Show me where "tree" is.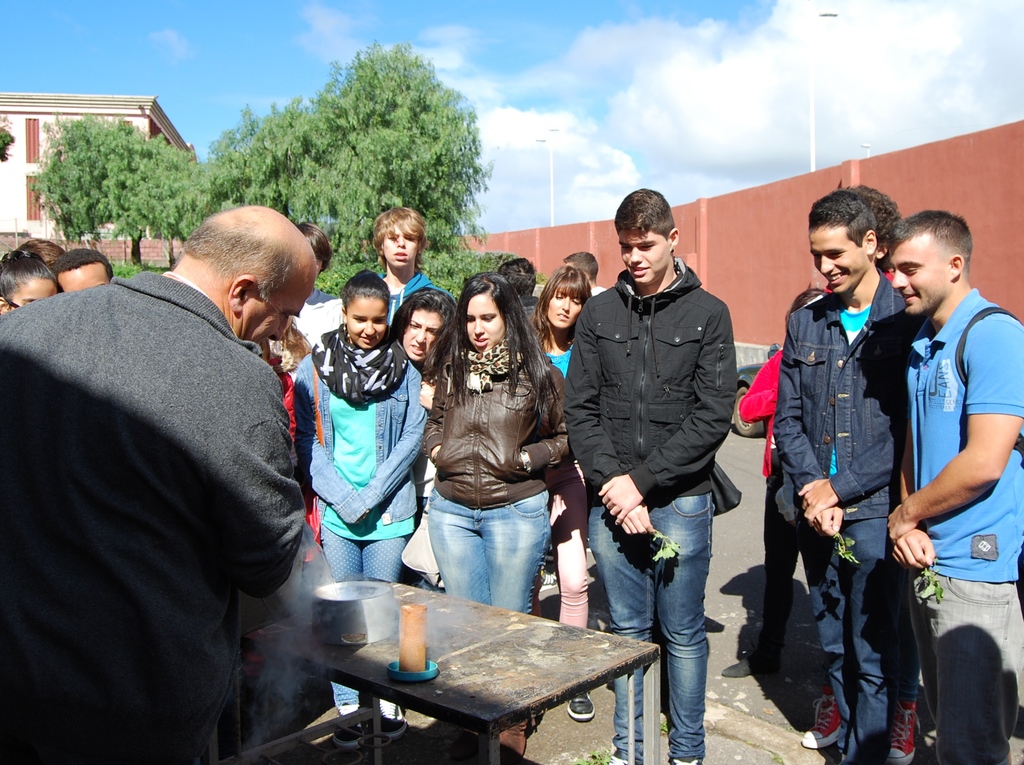
"tree" is at [left=168, top=31, right=476, bottom=264].
